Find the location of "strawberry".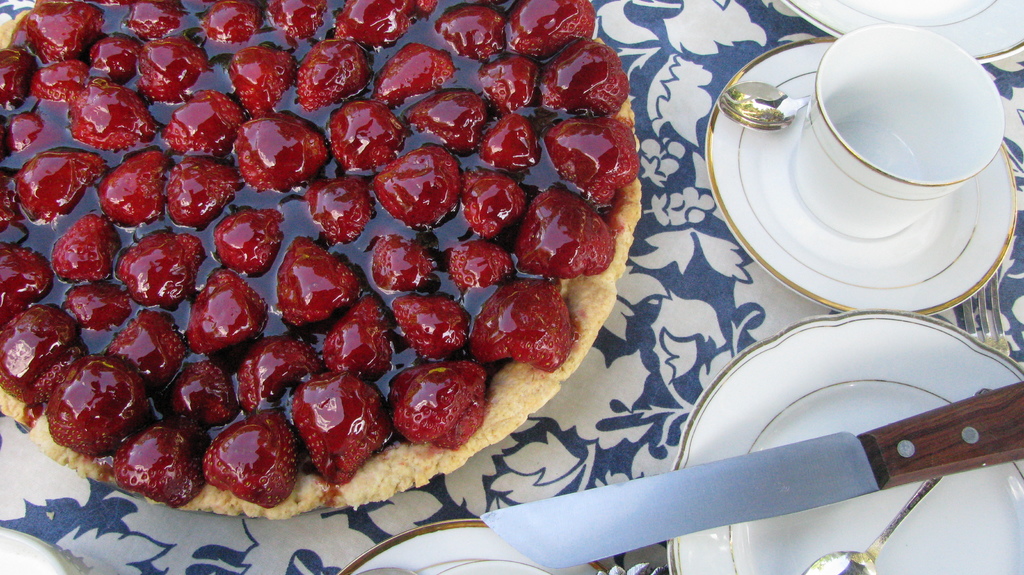
Location: [left=140, top=40, right=202, bottom=103].
